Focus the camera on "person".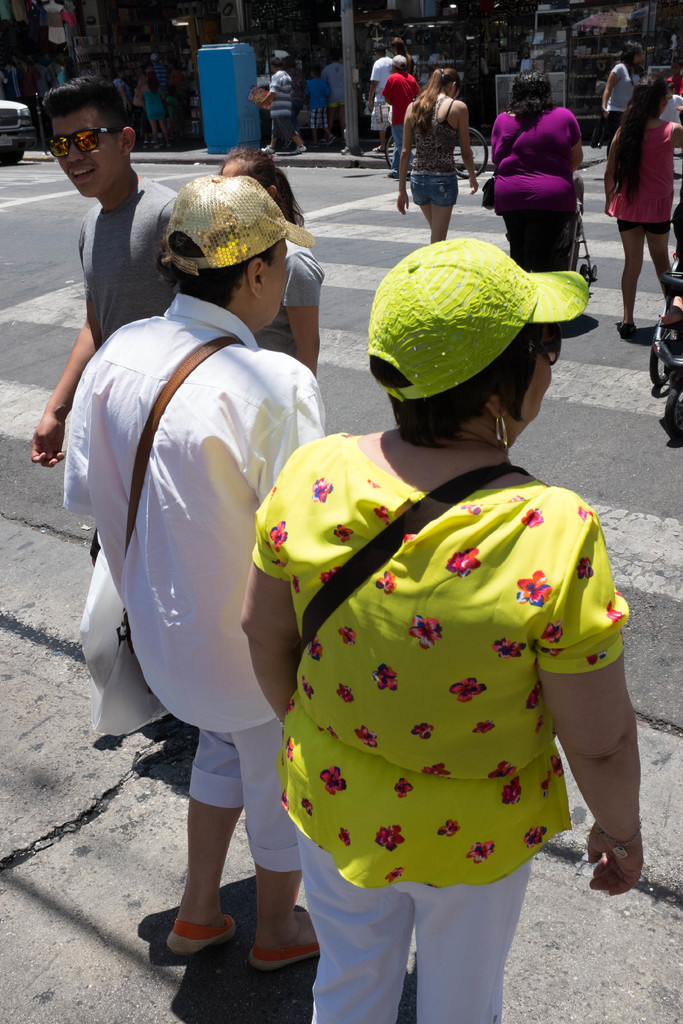
Focus region: 207/146/326/390.
